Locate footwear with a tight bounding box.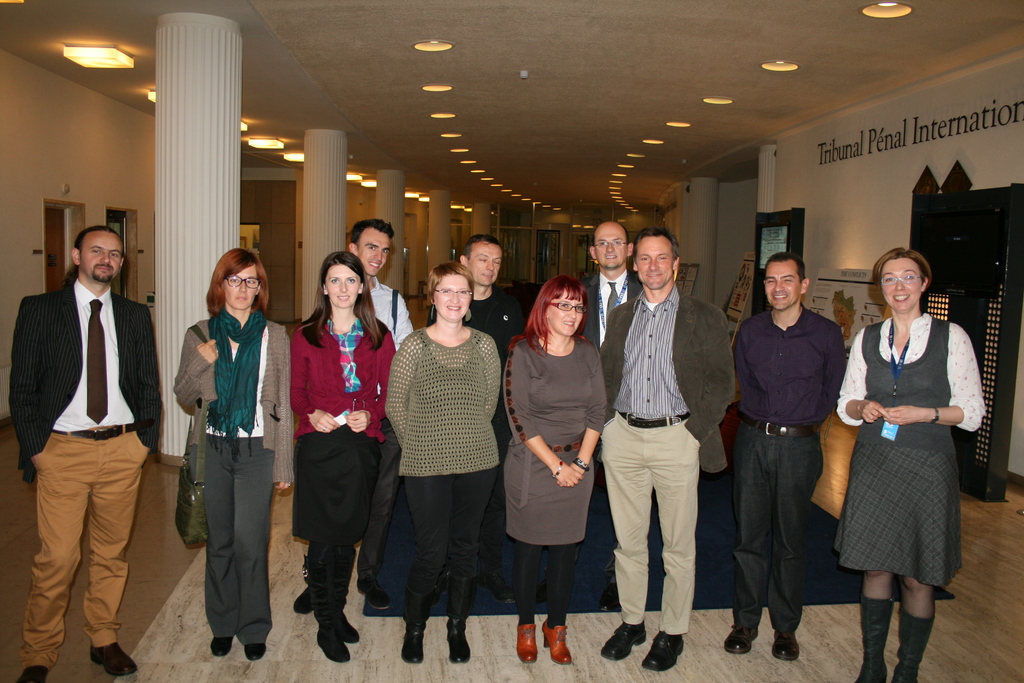
x1=240 y1=642 x2=264 y2=663.
